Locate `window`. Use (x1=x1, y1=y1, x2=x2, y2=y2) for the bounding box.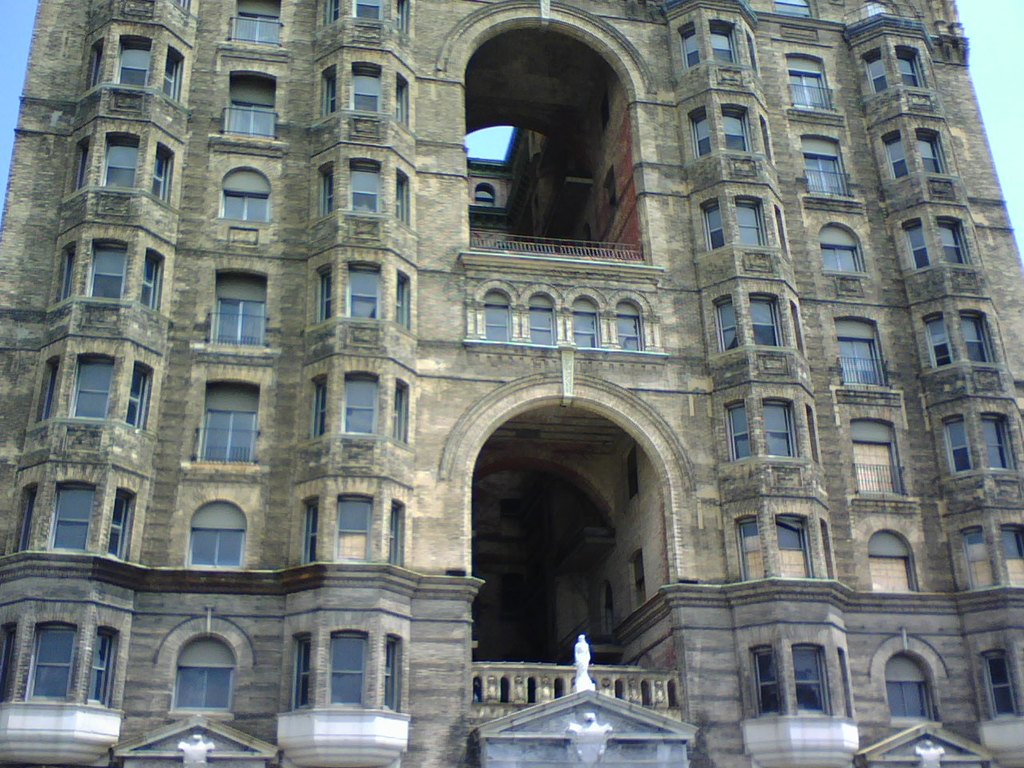
(x1=315, y1=274, x2=325, y2=324).
